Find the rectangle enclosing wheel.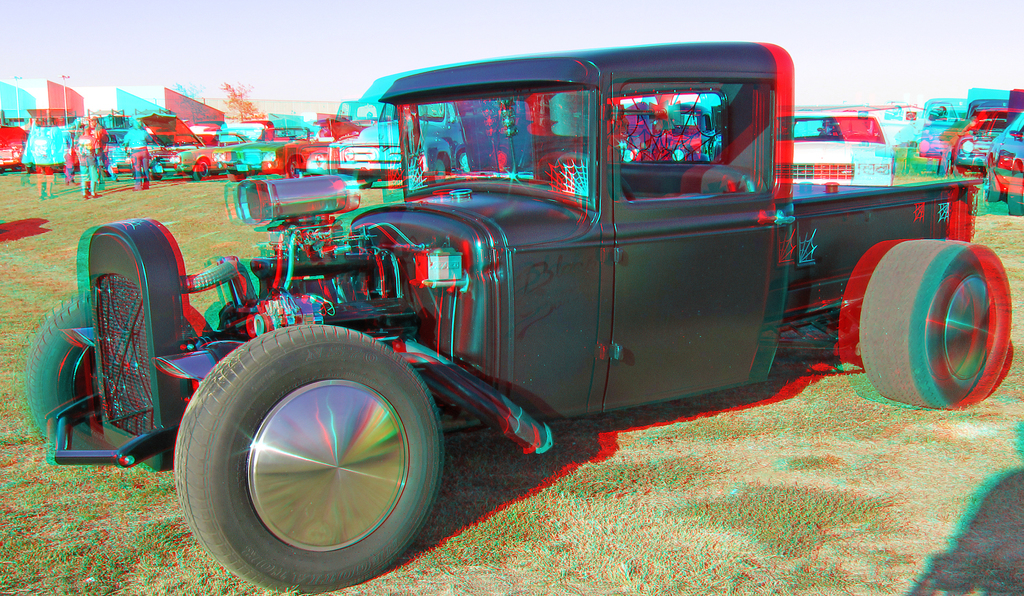
select_region(858, 235, 1016, 408).
